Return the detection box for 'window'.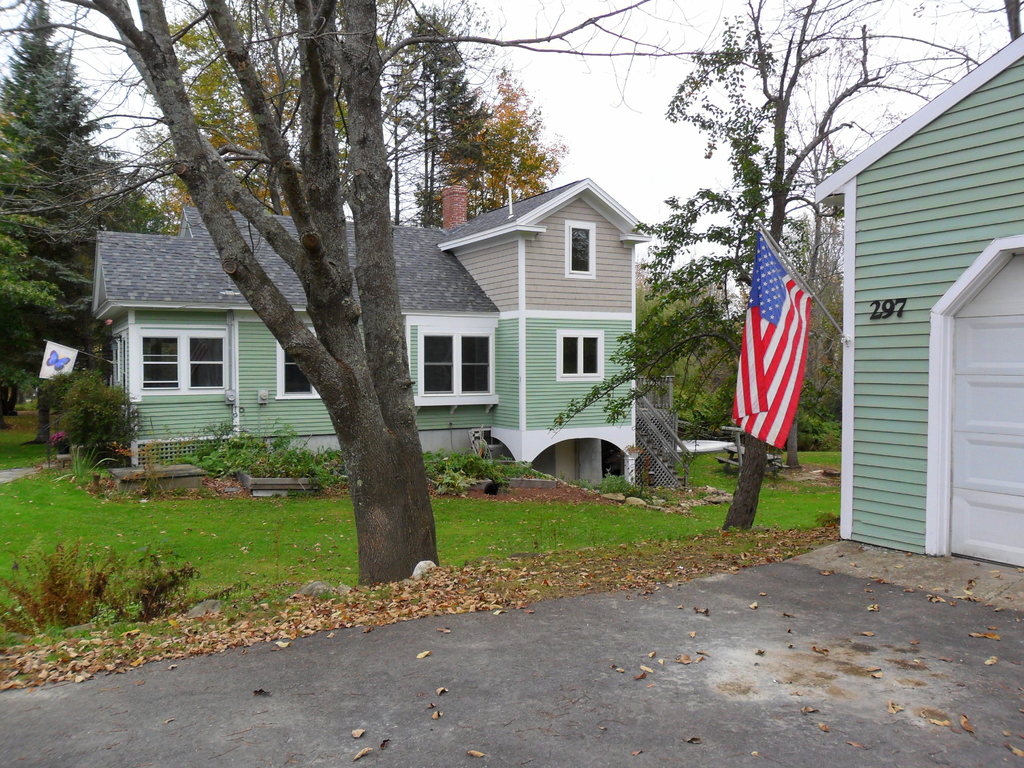
box=[560, 214, 598, 282].
